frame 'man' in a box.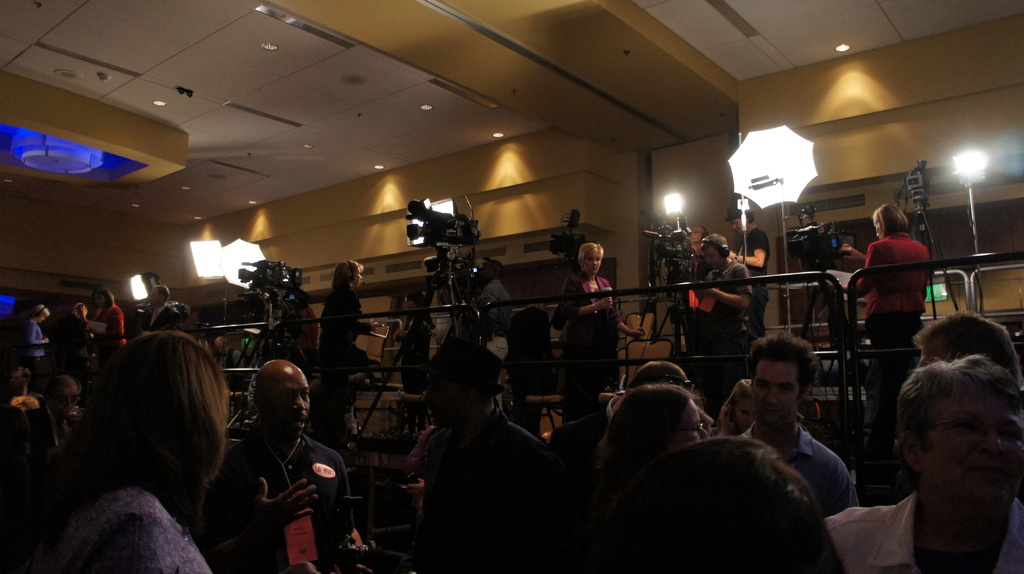
crop(548, 360, 694, 463).
